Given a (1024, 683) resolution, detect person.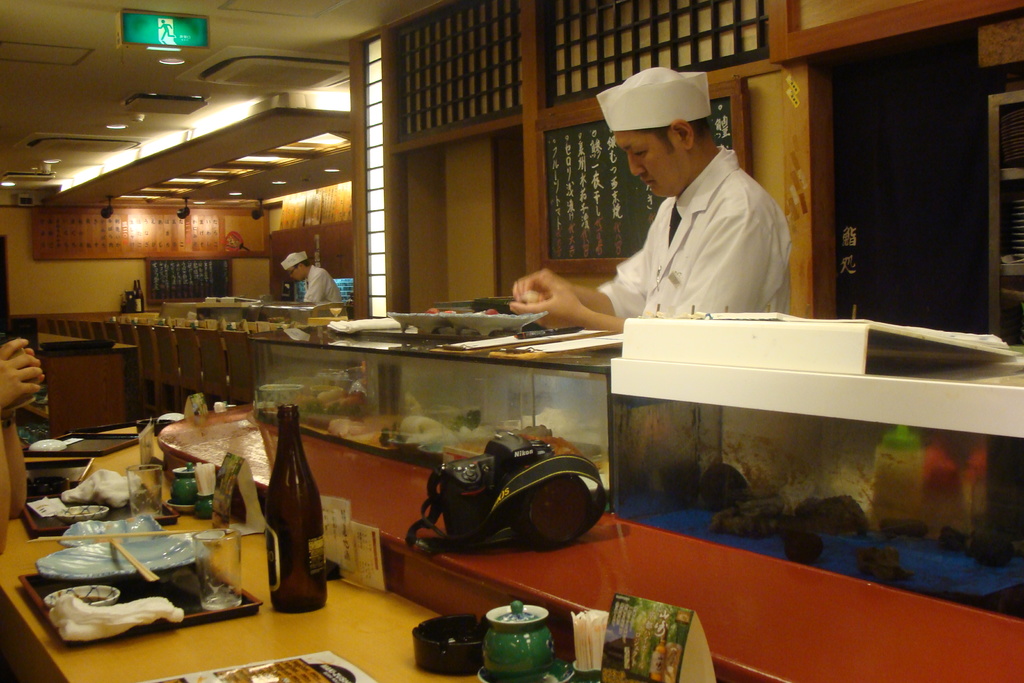
(left=514, top=62, right=795, bottom=377).
